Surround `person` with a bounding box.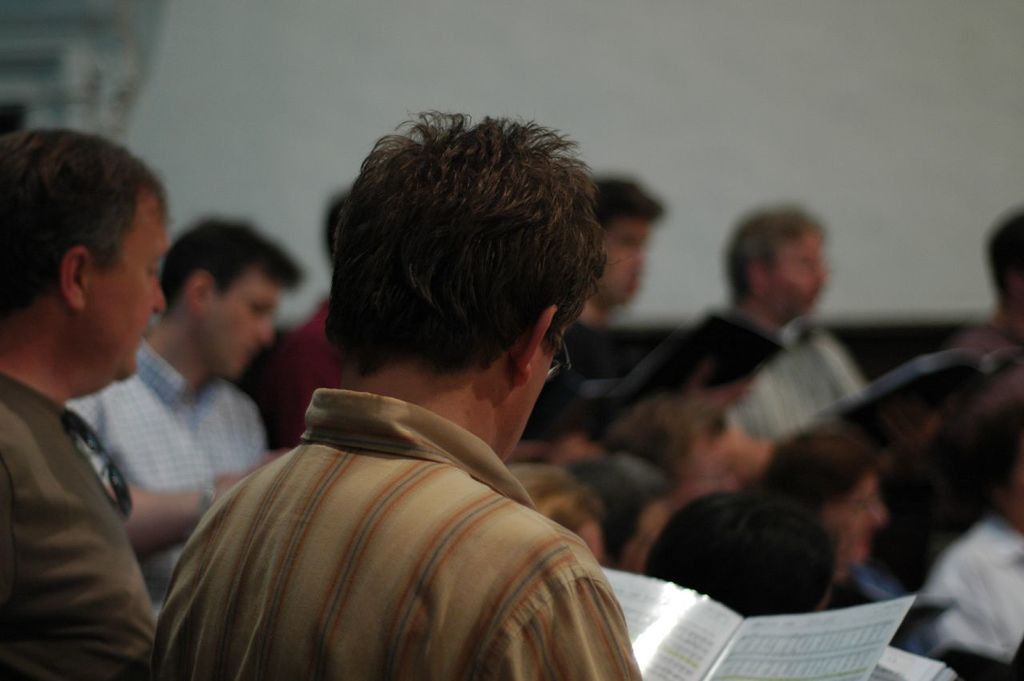
<box>605,389,739,529</box>.
